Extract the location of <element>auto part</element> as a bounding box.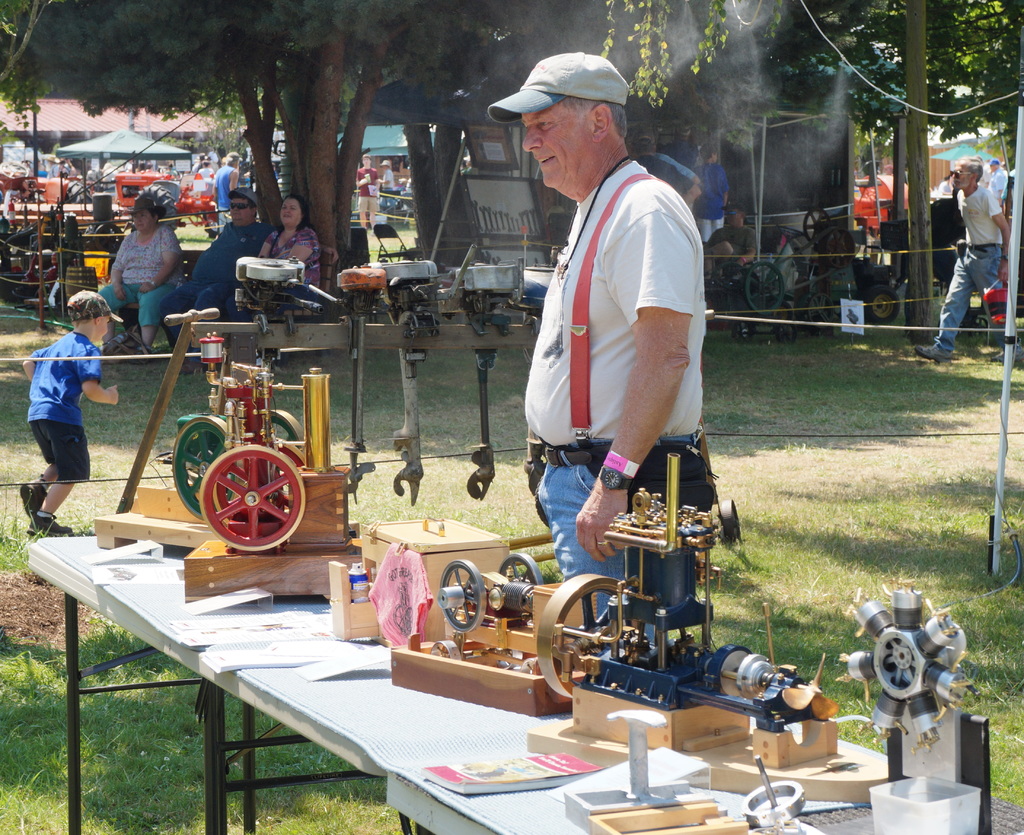
(x1=367, y1=247, x2=480, y2=508).
